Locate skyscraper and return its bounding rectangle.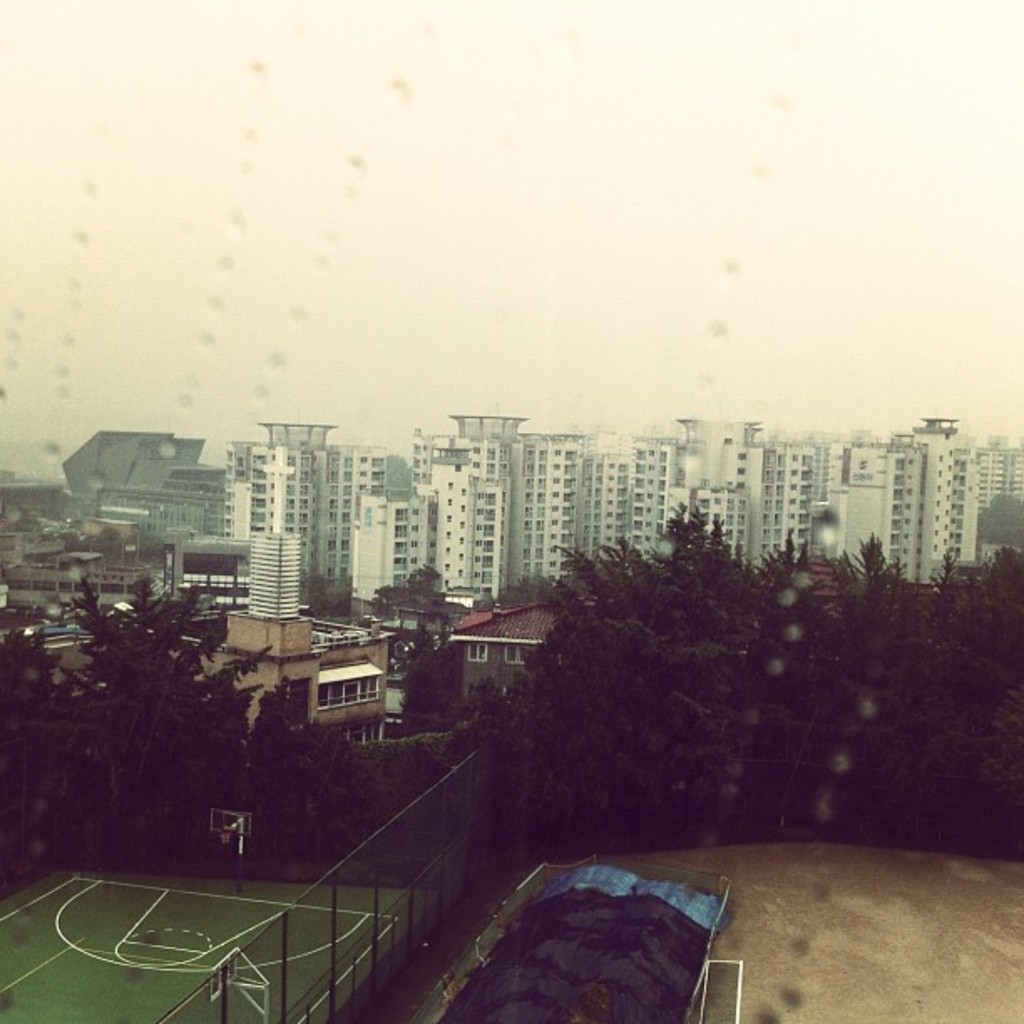
(x1=60, y1=422, x2=201, y2=502).
